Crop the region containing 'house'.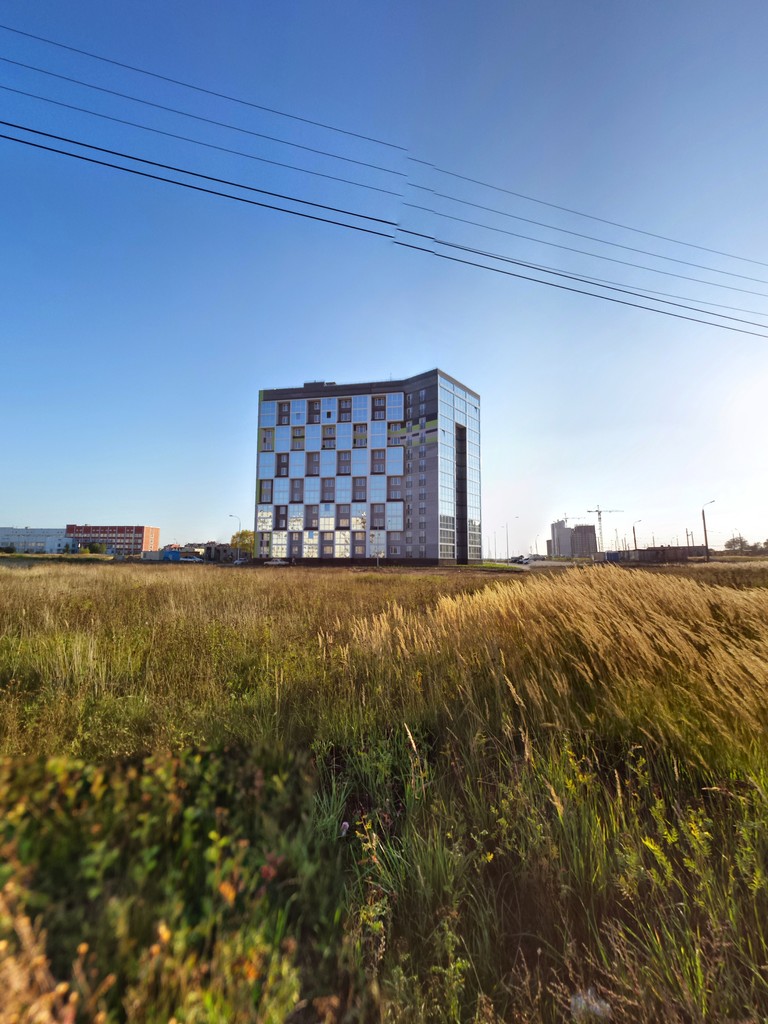
Crop region: (243,351,502,572).
